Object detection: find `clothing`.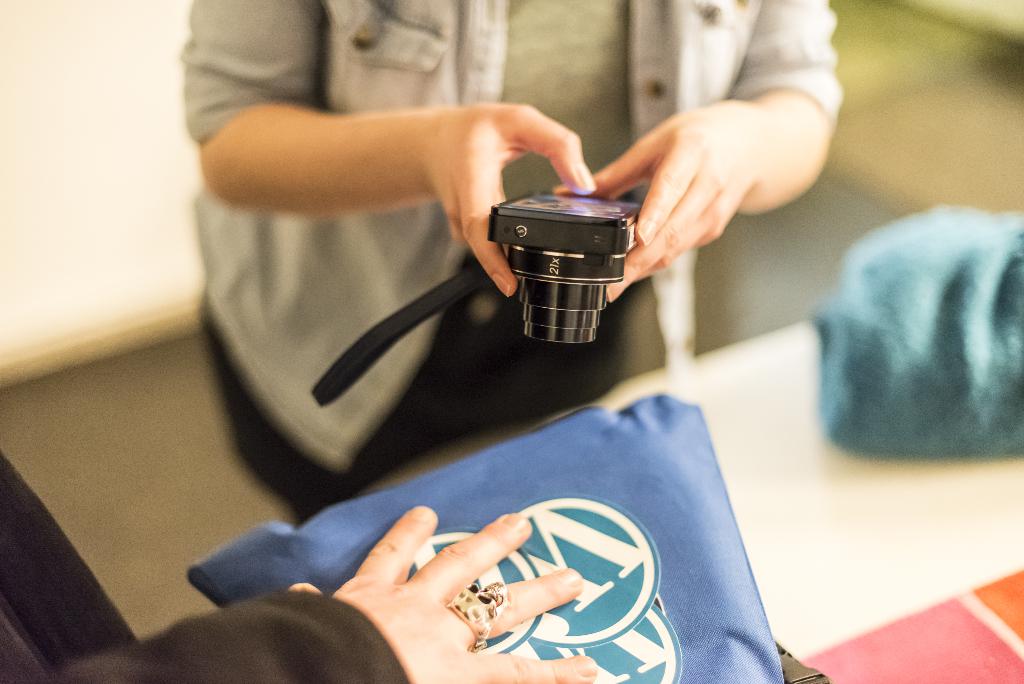
box=[204, 0, 842, 529].
